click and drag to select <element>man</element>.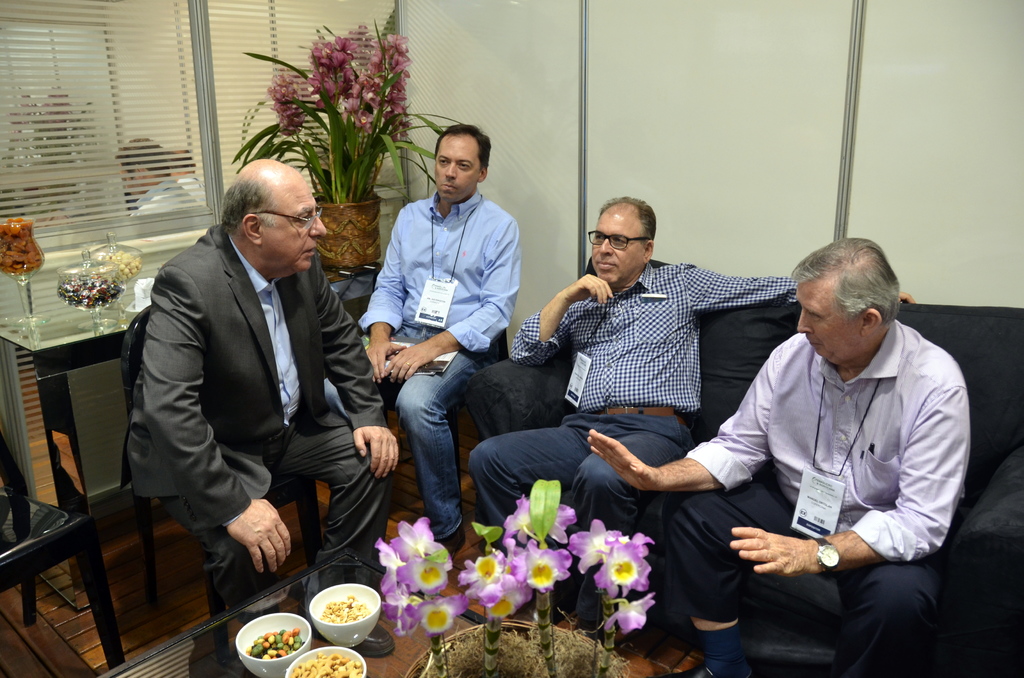
Selection: BBox(584, 231, 972, 677).
